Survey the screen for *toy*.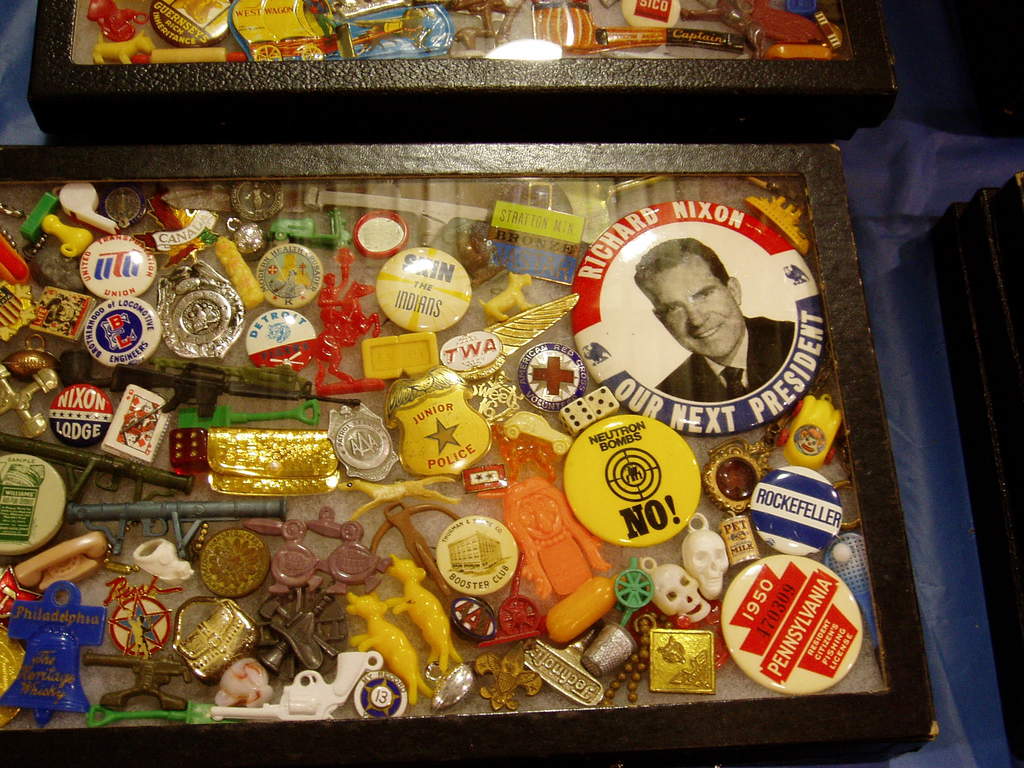
Survey found: <box>386,554,460,671</box>.
